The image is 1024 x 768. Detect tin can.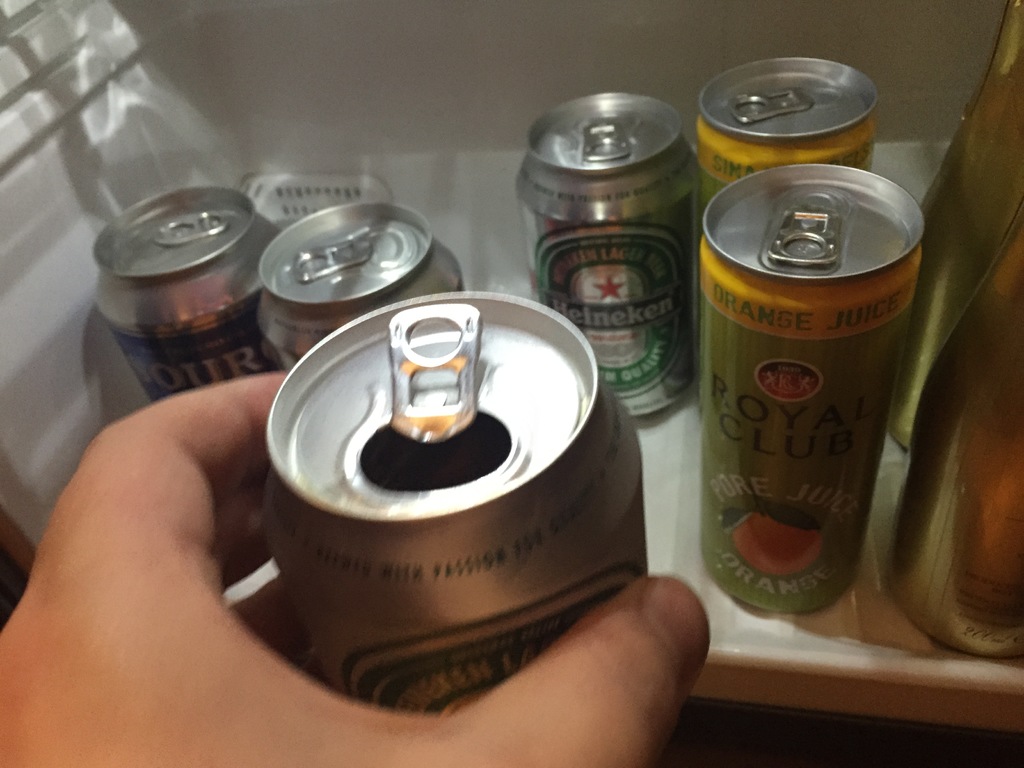
Detection: locate(255, 294, 664, 729).
